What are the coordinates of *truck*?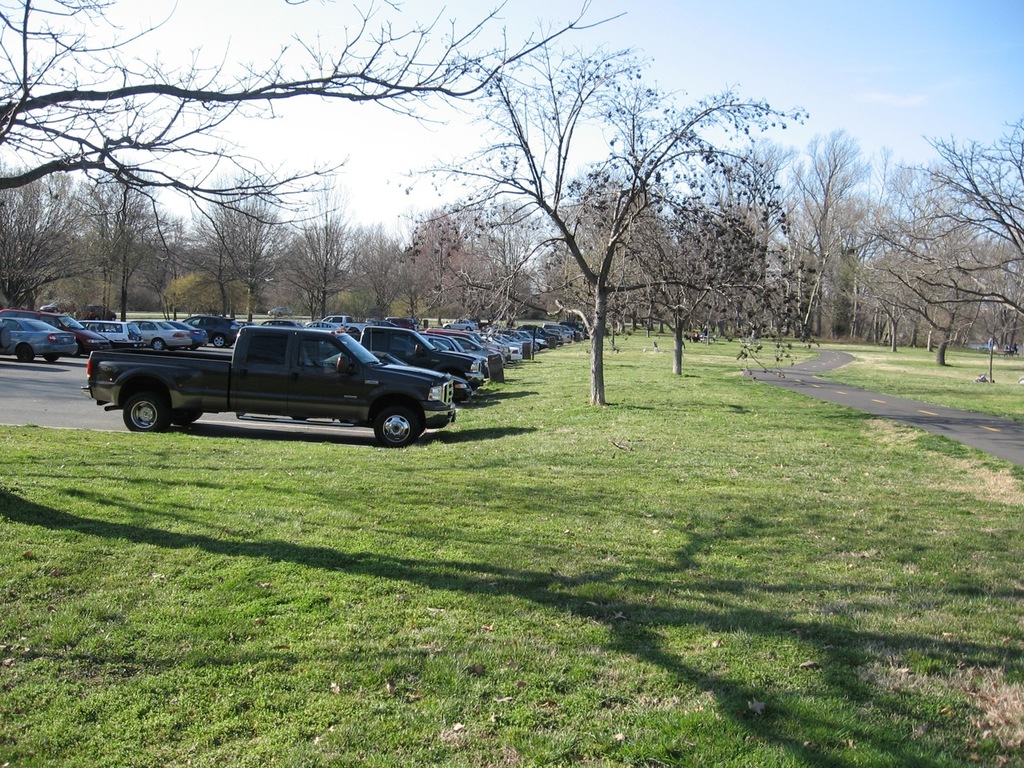
box=[92, 322, 470, 445].
